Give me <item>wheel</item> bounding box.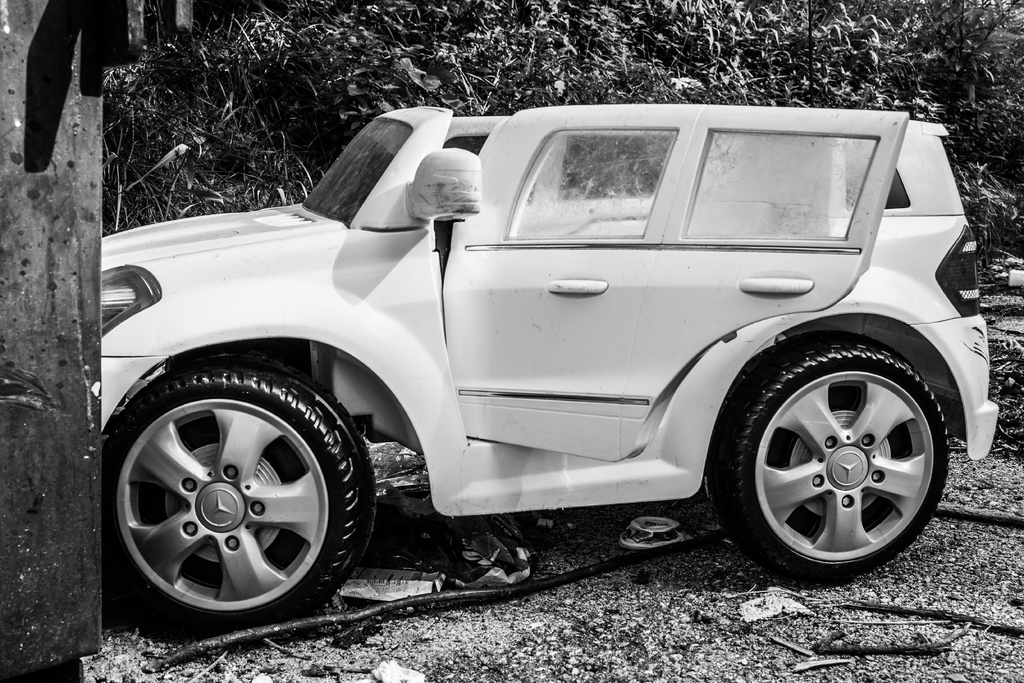
box(714, 328, 950, 581).
